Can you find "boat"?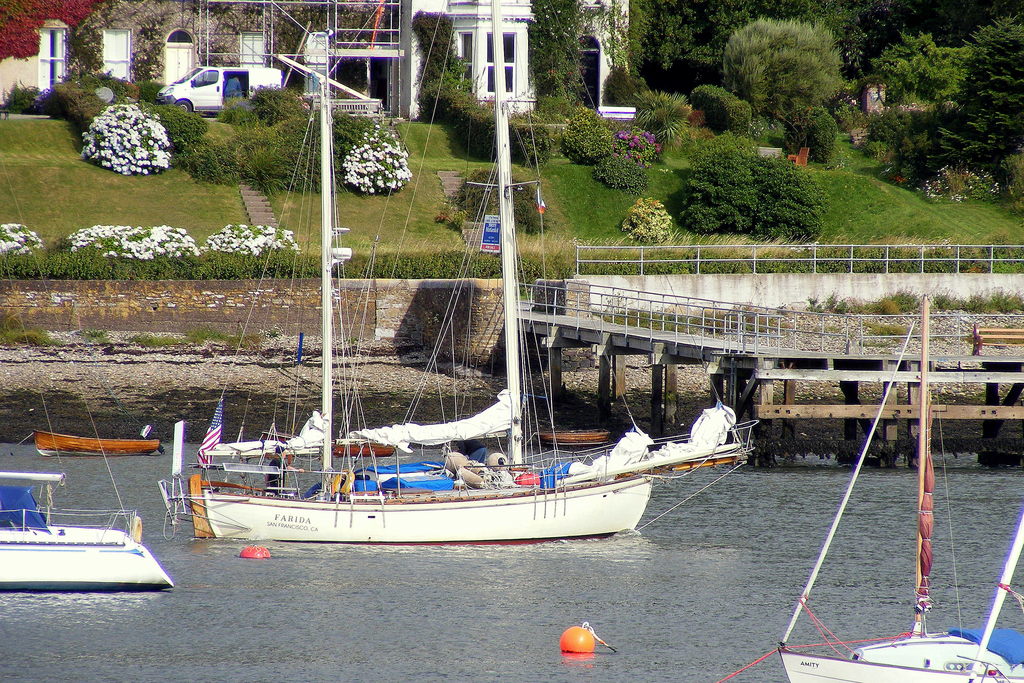
Yes, bounding box: [1, 450, 173, 598].
